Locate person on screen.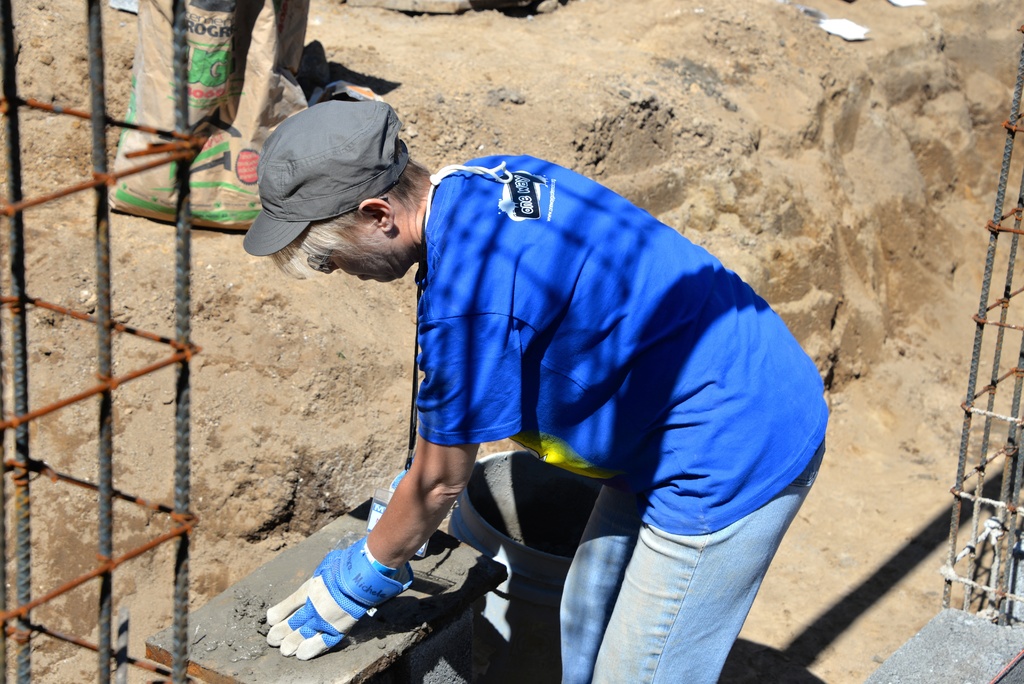
On screen at 266, 158, 831, 683.
